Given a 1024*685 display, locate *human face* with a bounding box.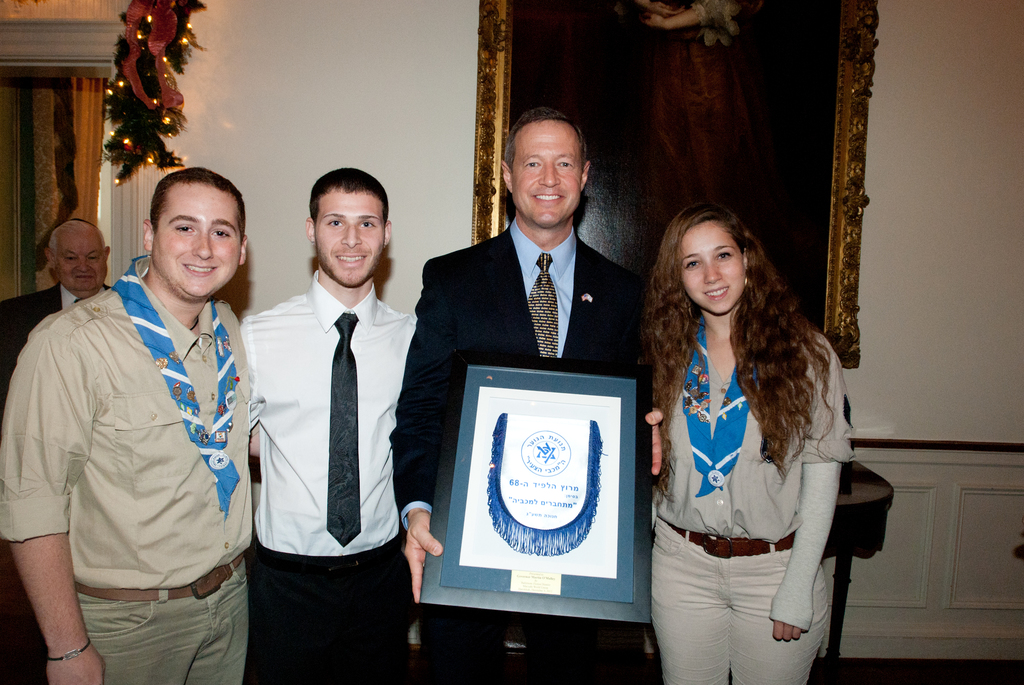
Located: (682,224,745,312).
